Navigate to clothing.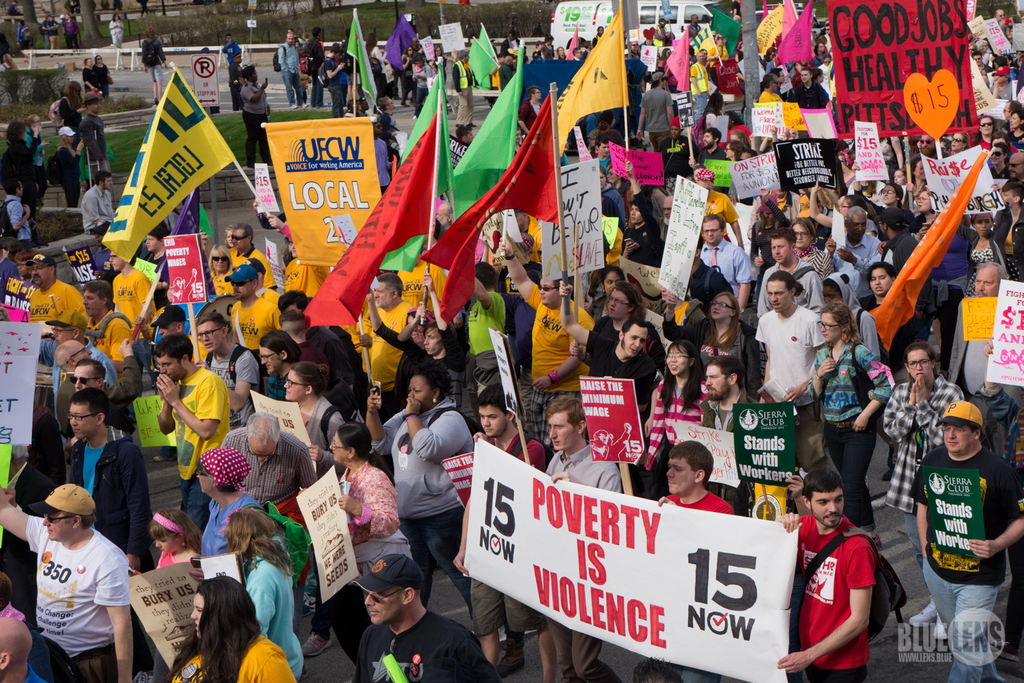
Navigation target: Rect(369, 44, 388, 72).
